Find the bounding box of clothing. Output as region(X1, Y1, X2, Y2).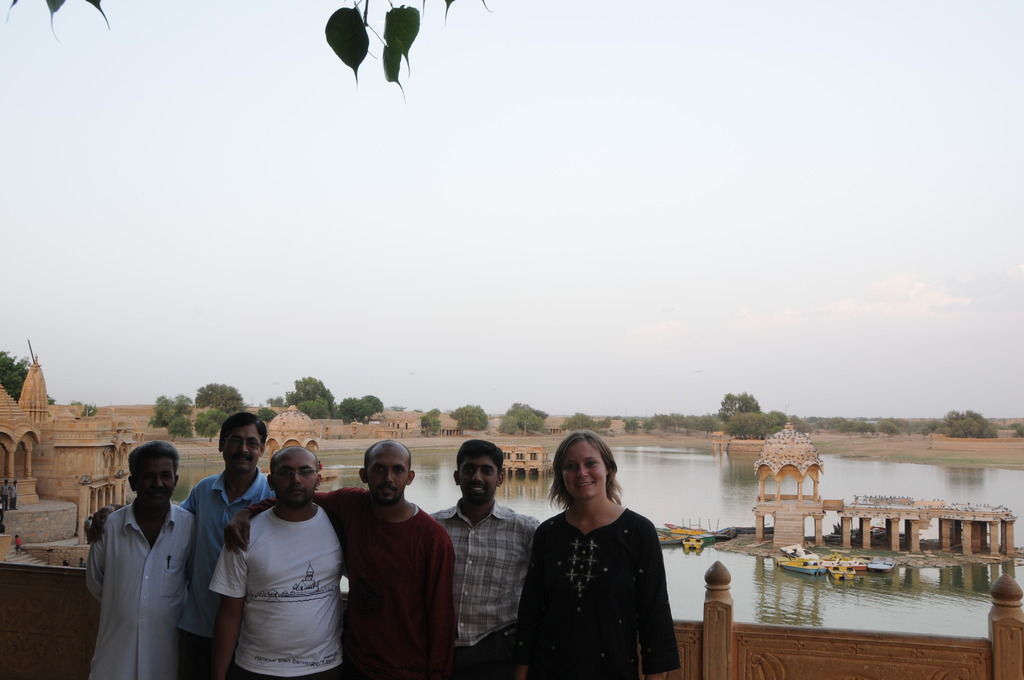
region(209, 503, 335, 679).
